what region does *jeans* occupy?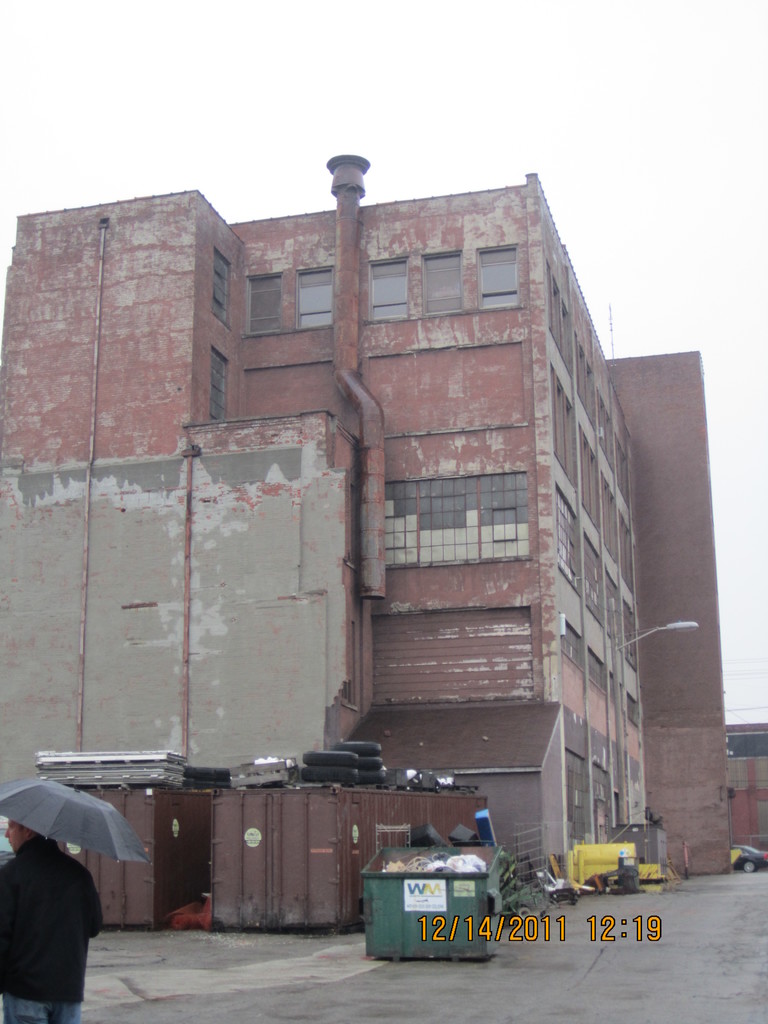
left=7, top=993, right=82, bottom=1023.
